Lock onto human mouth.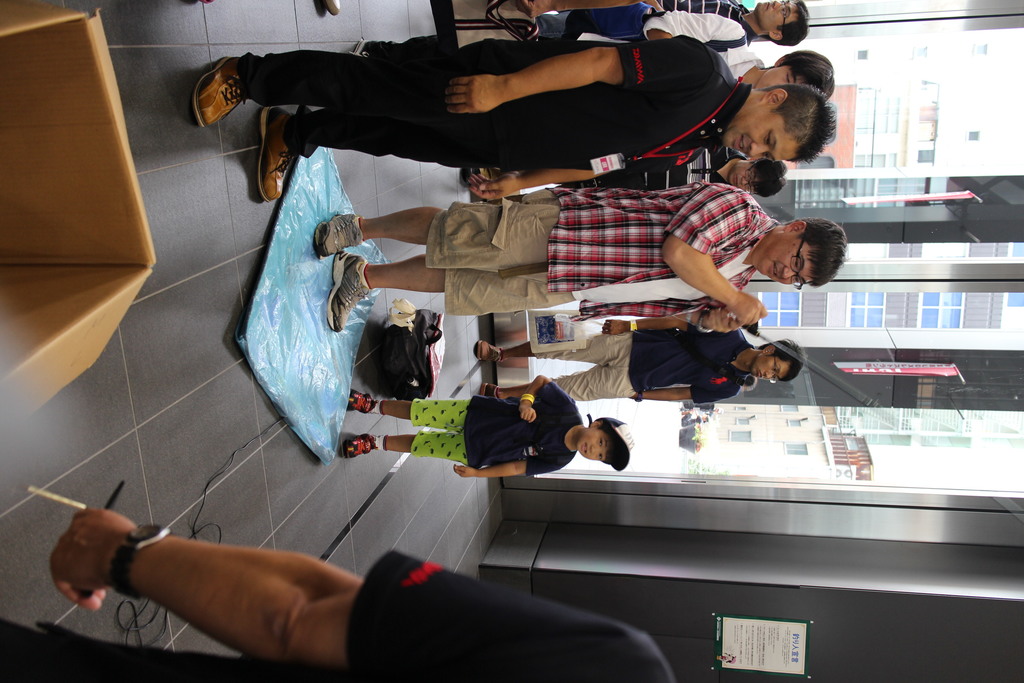
Locked: pyautogui.locateOnScreen(581, 443, 586, 456).
